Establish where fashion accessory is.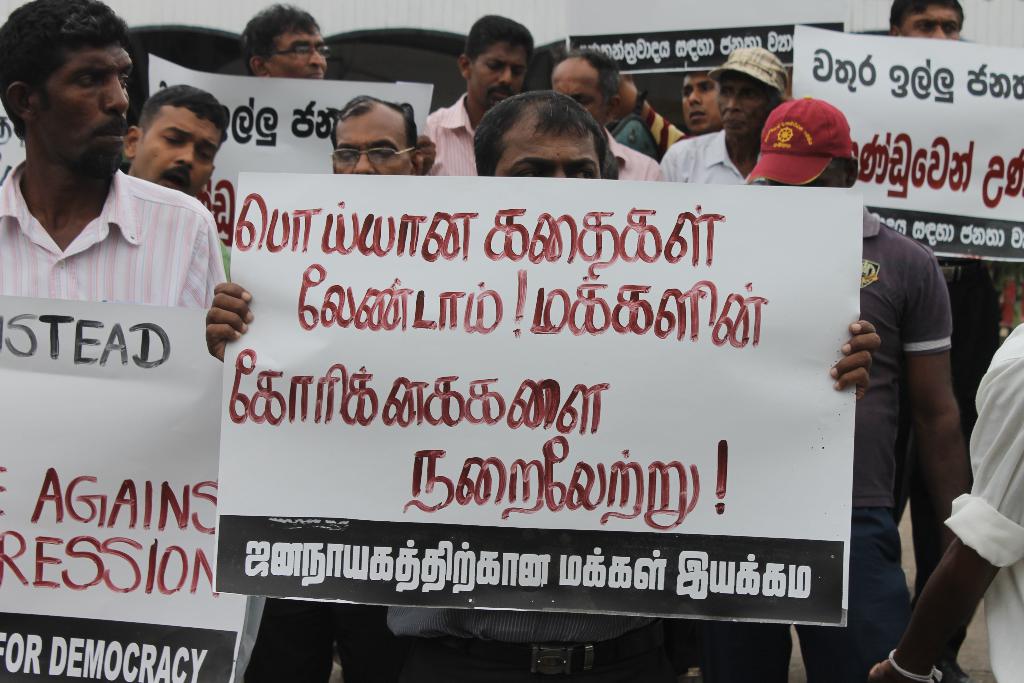
Established at BBox(886, 650, 941, 682).
